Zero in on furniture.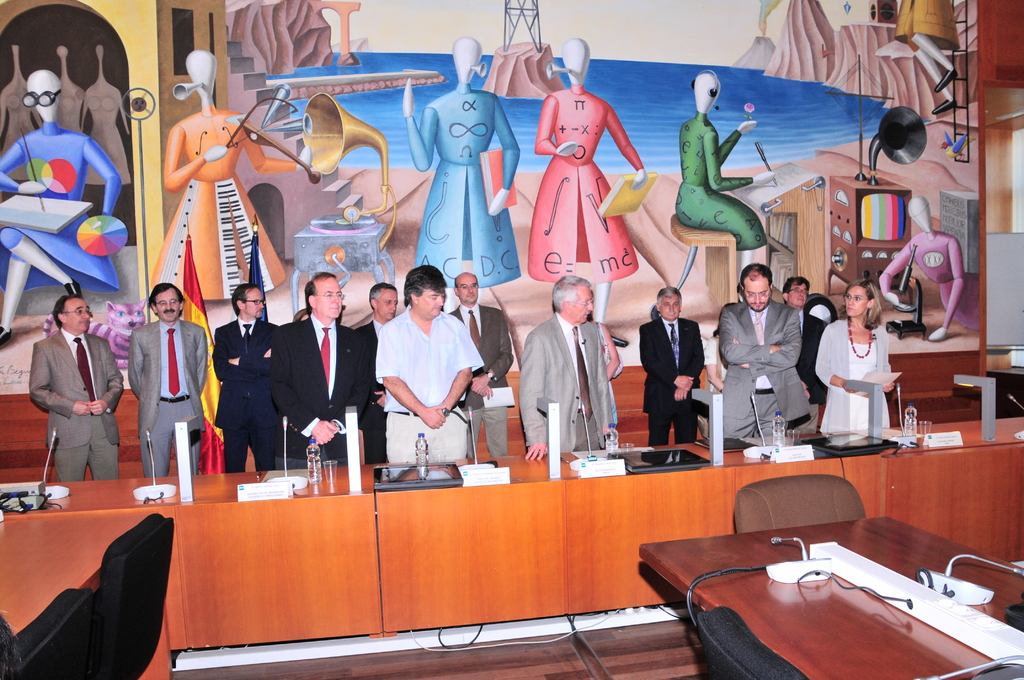
Zeroed in: [x1=94, y1=513, x2=173, y2=679].
